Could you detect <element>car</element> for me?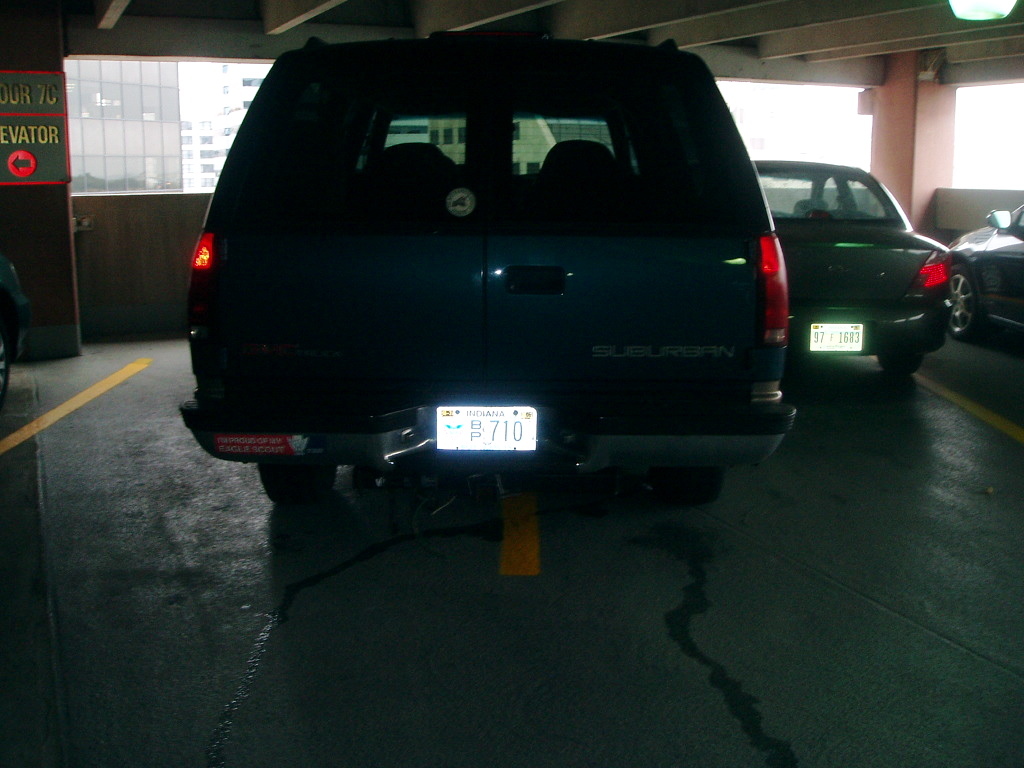
Detection result: (left=0, top=248, right=32, bottom=415).
